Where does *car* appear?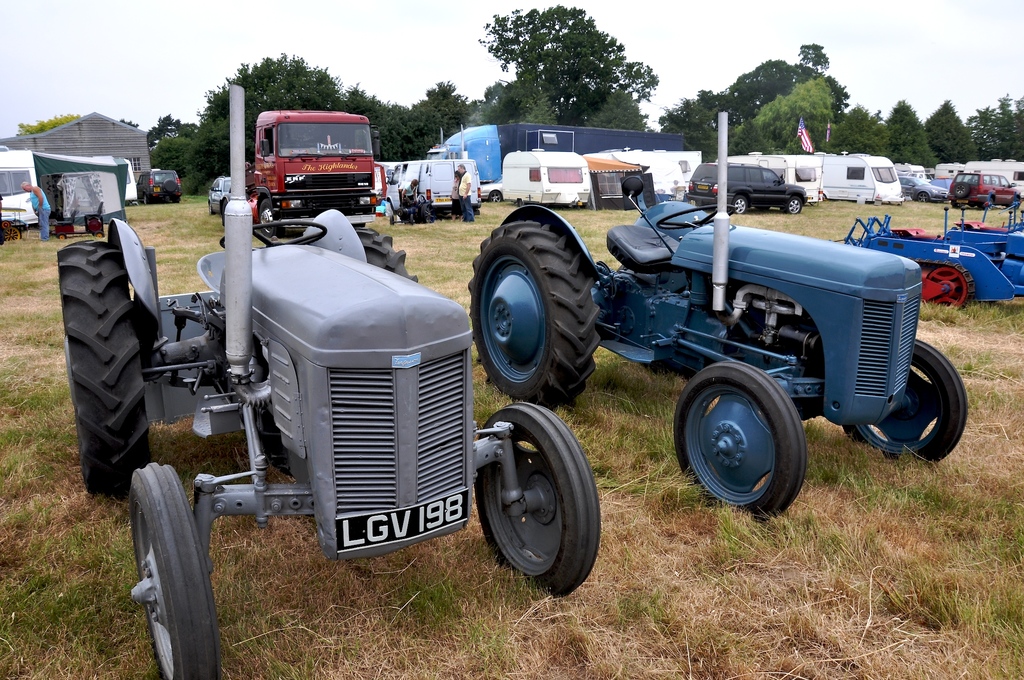
Appears at box=[930, 174, 960, 191].
